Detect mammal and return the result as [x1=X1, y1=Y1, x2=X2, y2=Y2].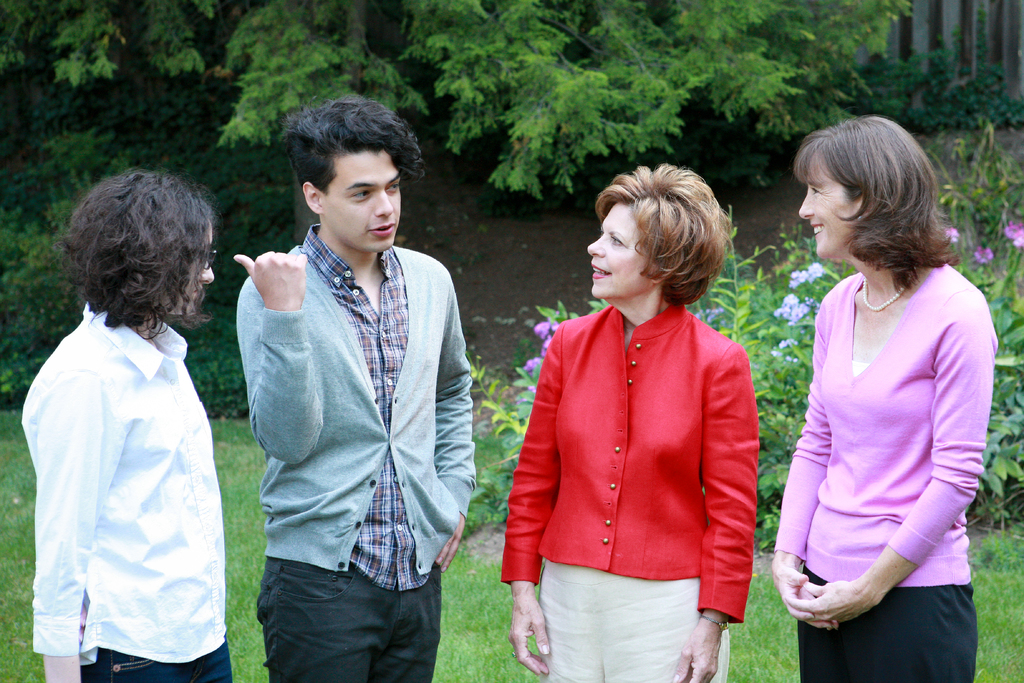
[x1=502, y1=163, x2=758, y2=682].
